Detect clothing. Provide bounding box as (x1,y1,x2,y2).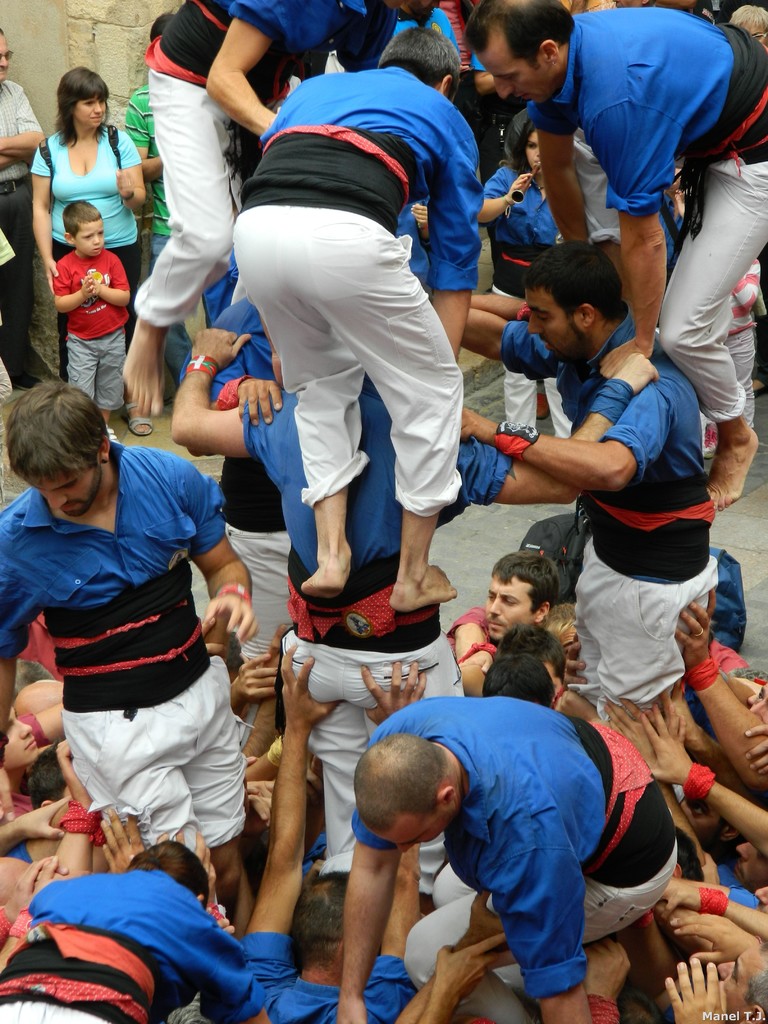
(223,929,415,1023).
